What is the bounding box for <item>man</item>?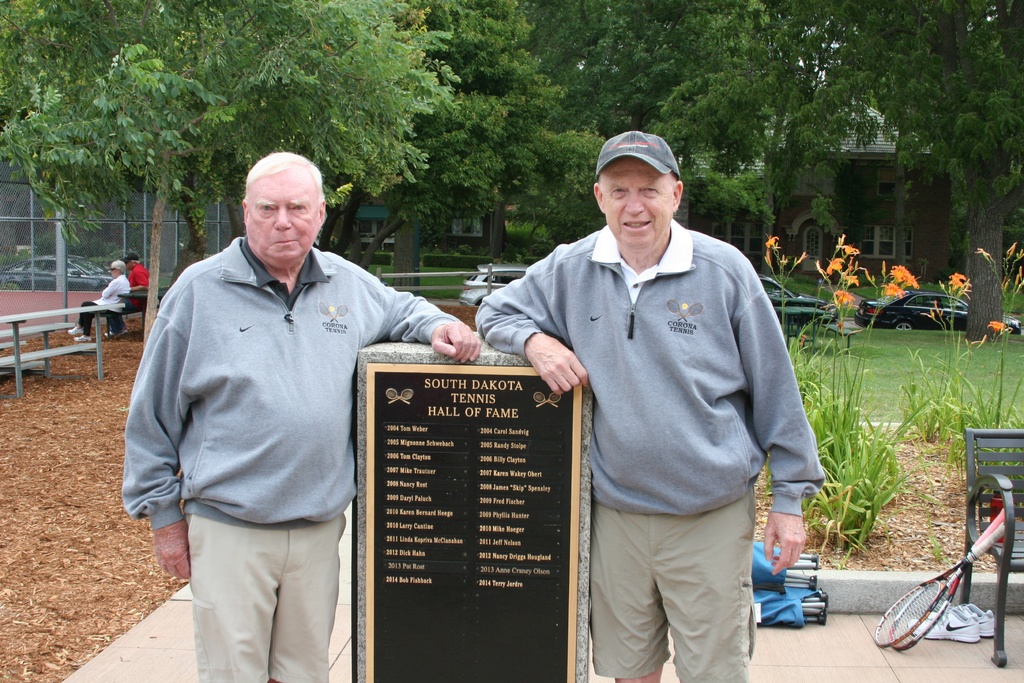
125, 128, 441, 666.
